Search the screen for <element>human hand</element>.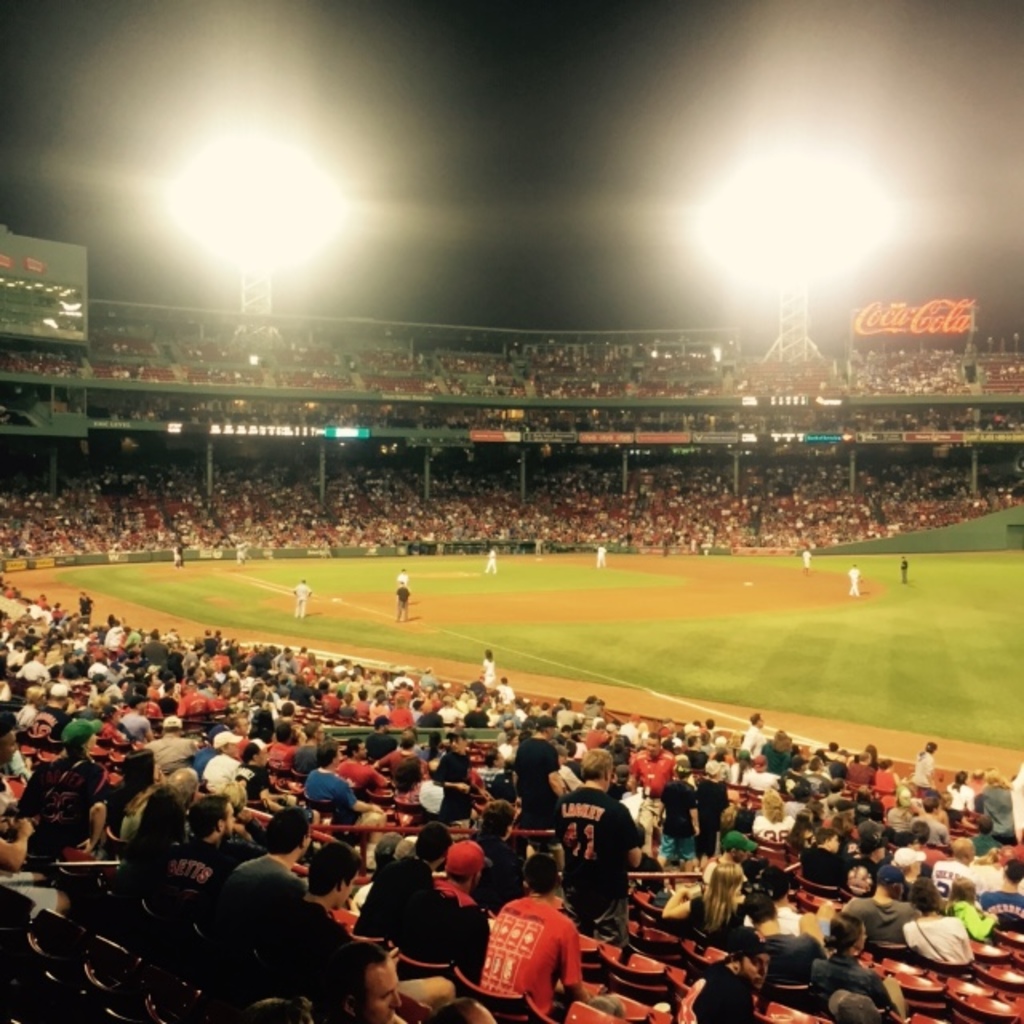
Found at l=0, t=814, r=13, b=835.
